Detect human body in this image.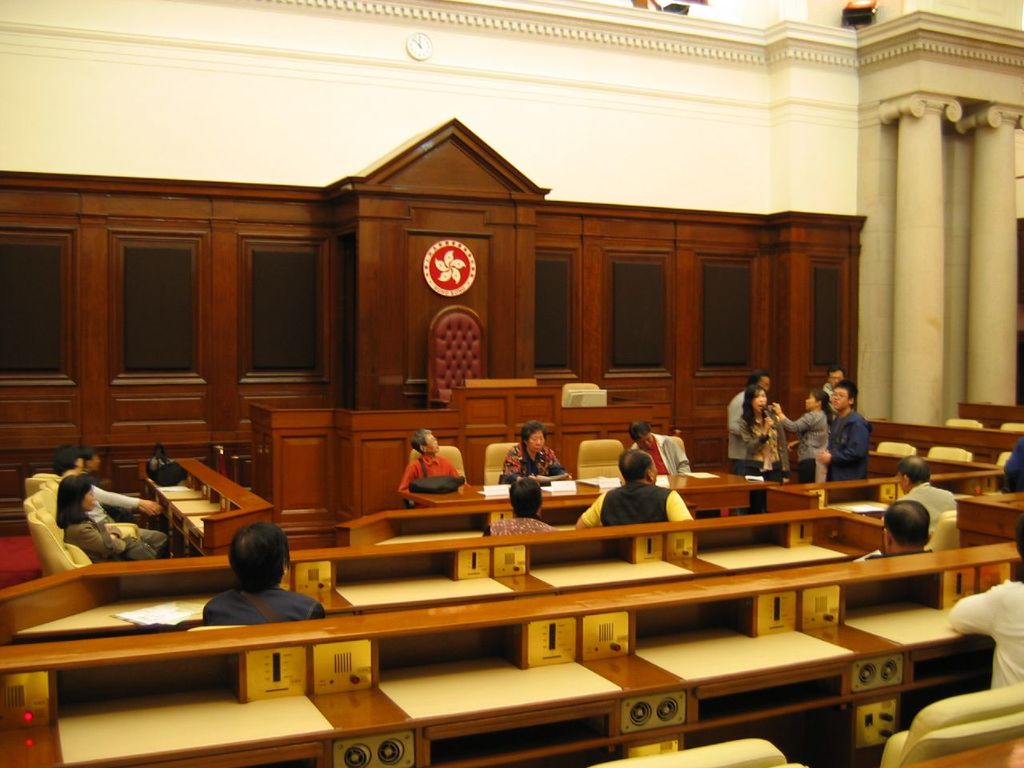
Detection: detection(401, 453, 461, 498).
